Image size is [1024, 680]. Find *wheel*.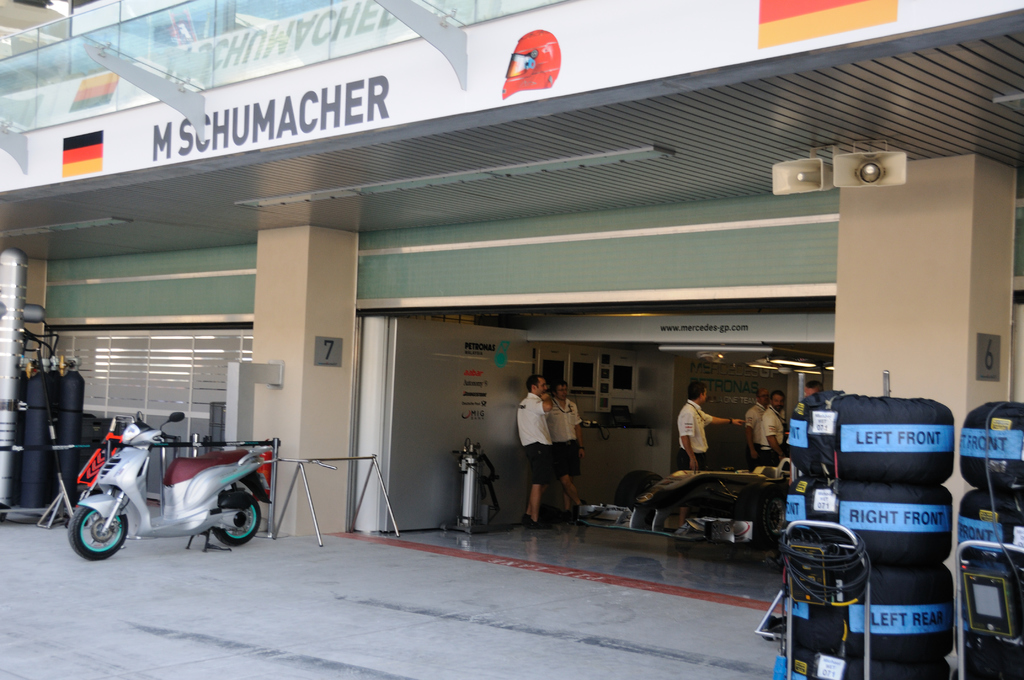
detection(785, 477, 954, 567).
